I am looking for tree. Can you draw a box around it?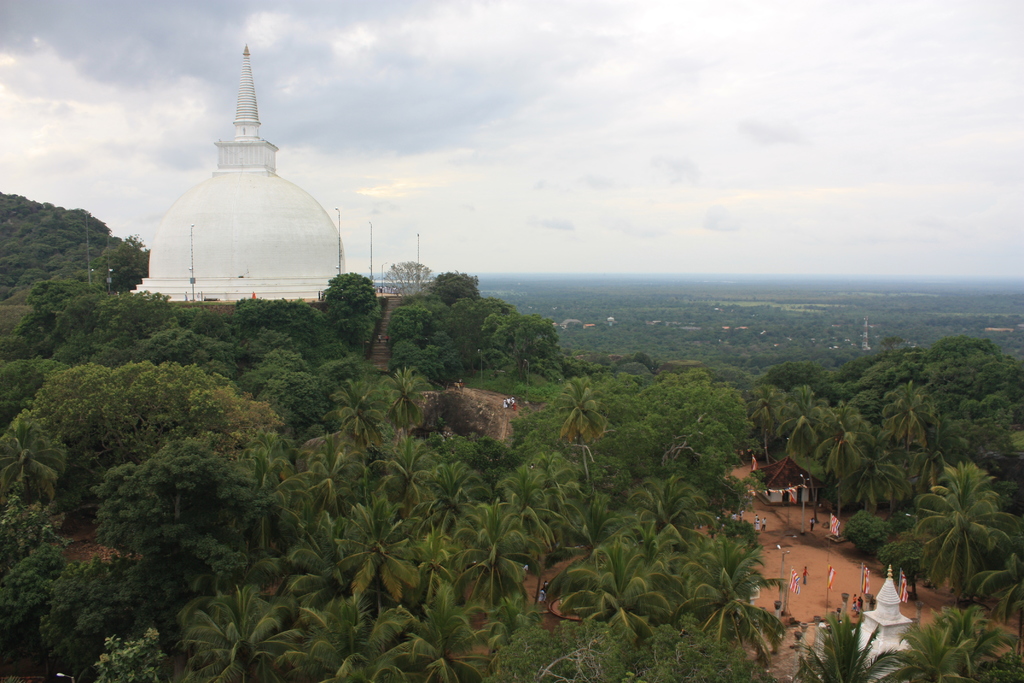
Sure, the bounding box is bbox=[17, 541, 120, 670].
